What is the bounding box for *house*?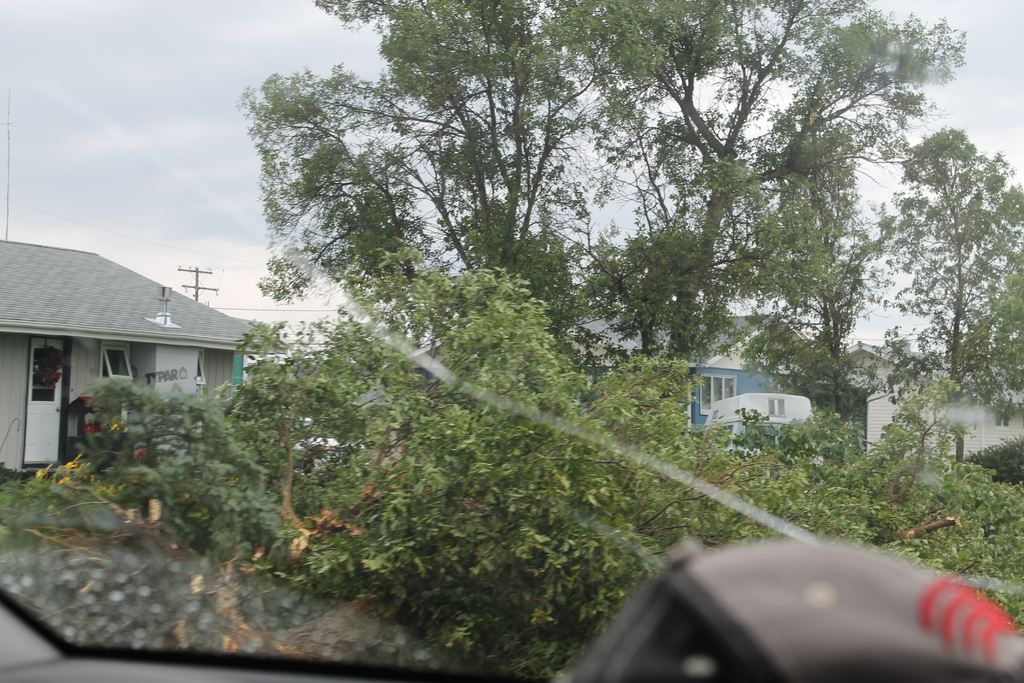
box=[556, 308, 850, 446].
